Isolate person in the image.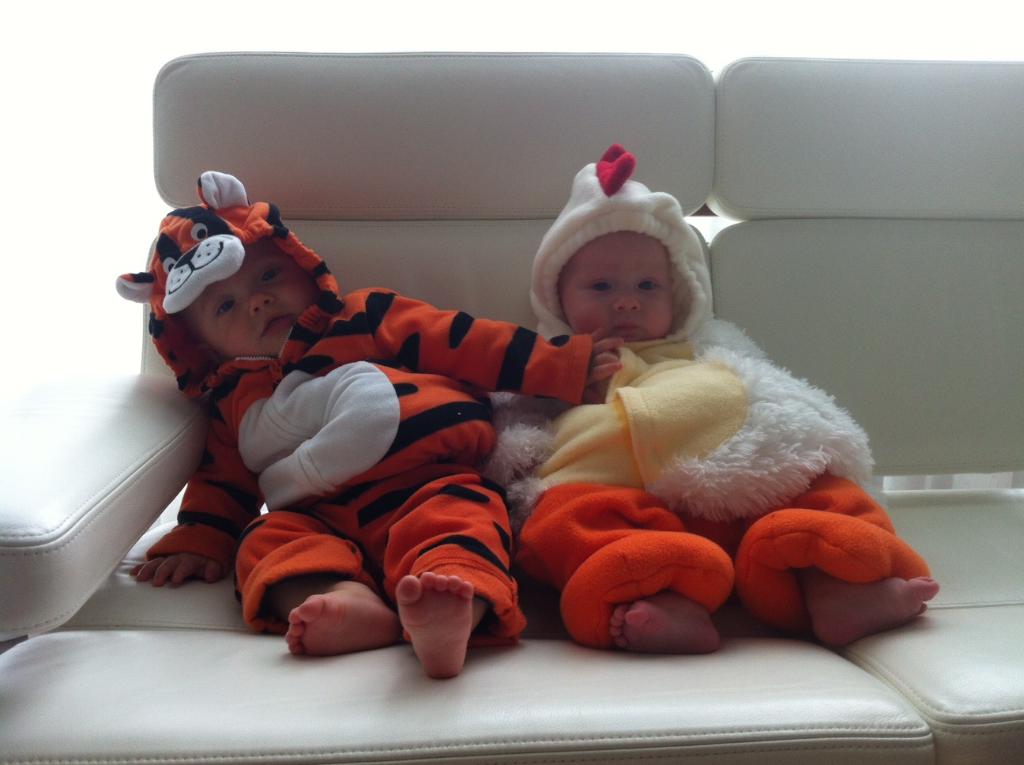
Isolated region: rect(129, 172, 618, 672).
